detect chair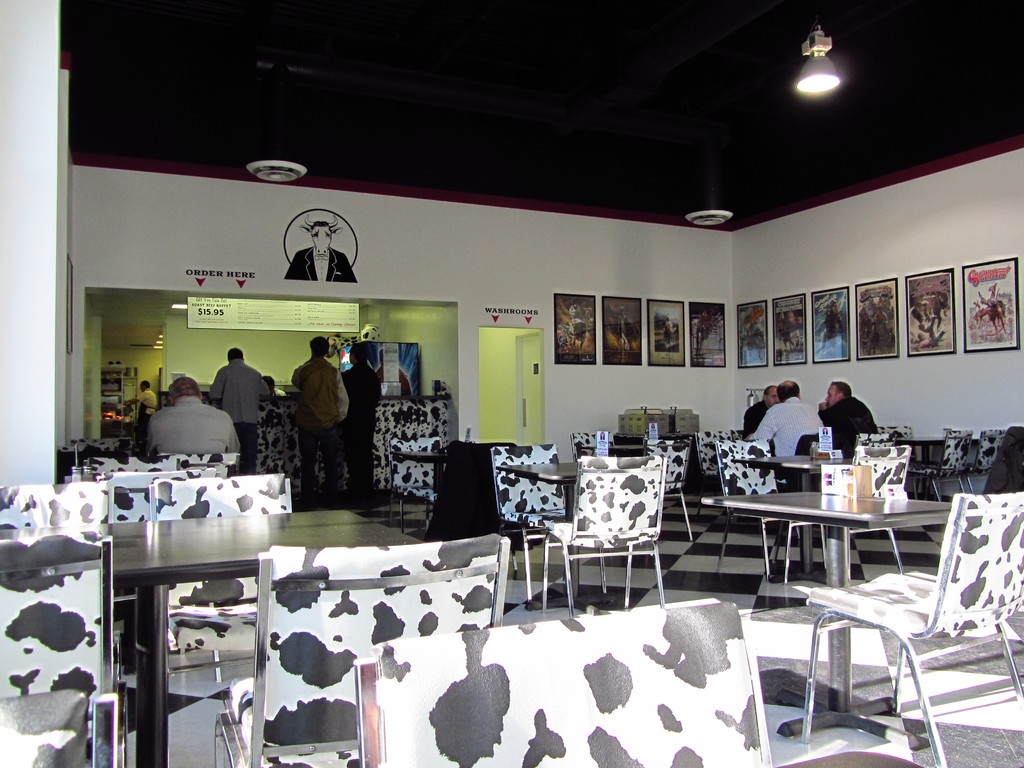
0, 477, 127, 735
